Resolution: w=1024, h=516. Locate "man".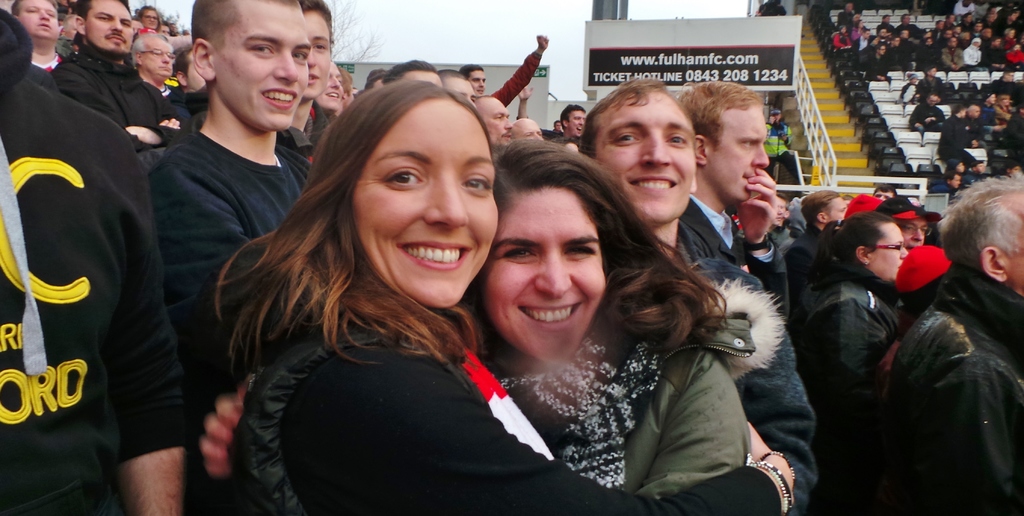
locate(943, 12, 968, 41).
